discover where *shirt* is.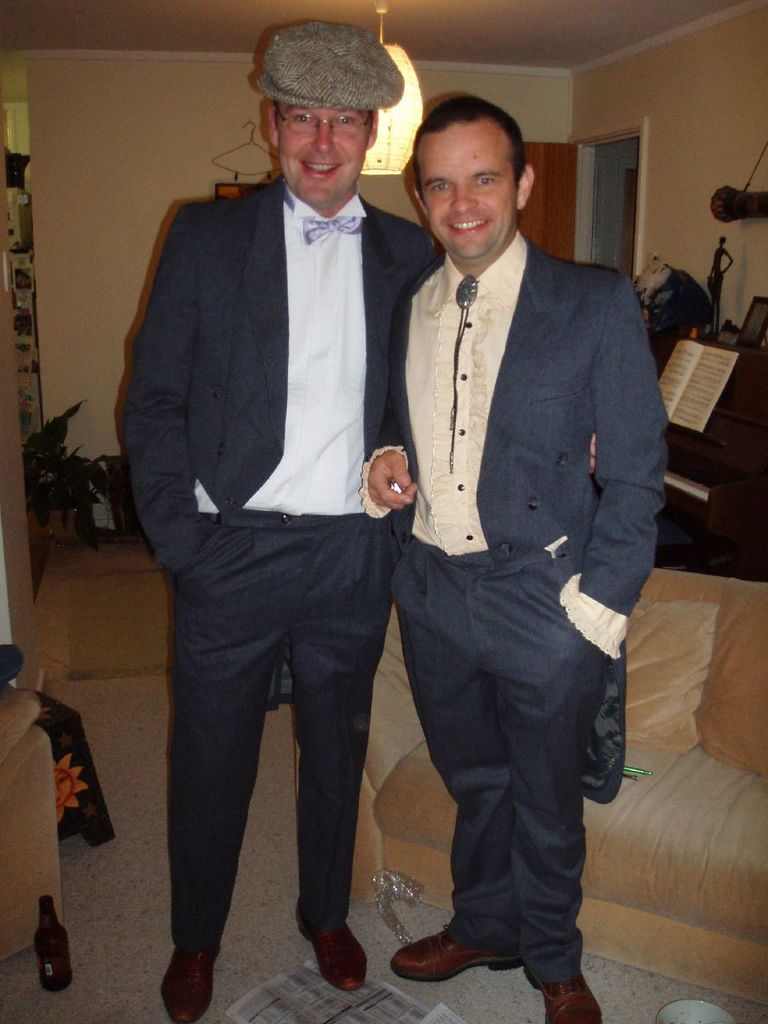
Discovered at (199, 195, 370, 518).
